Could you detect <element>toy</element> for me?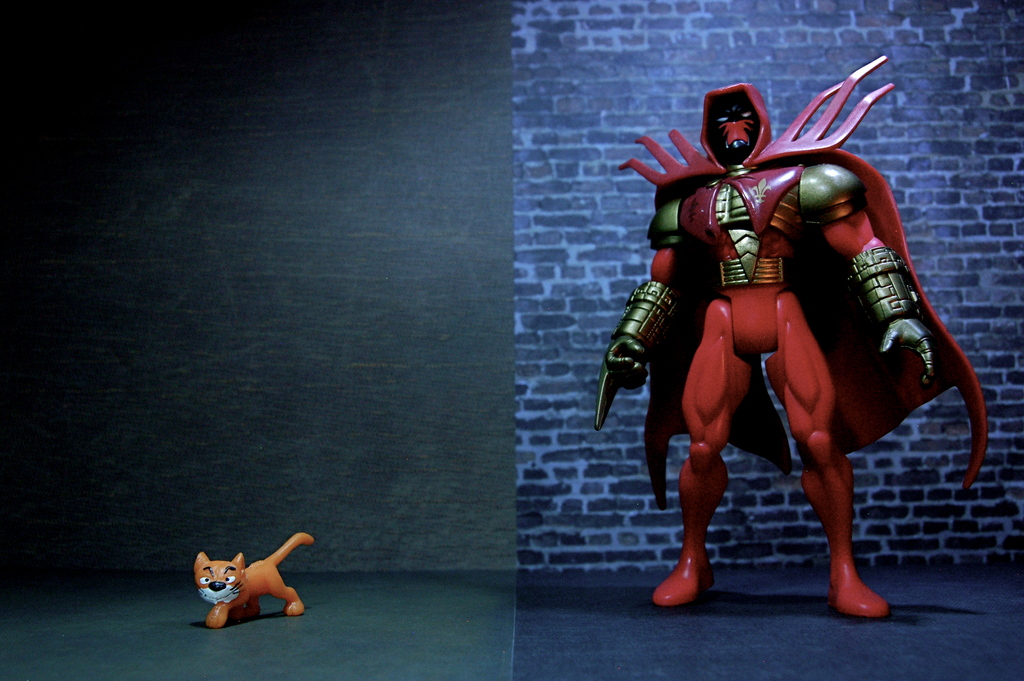
Detection result: box(193, 545, 309, 640).
